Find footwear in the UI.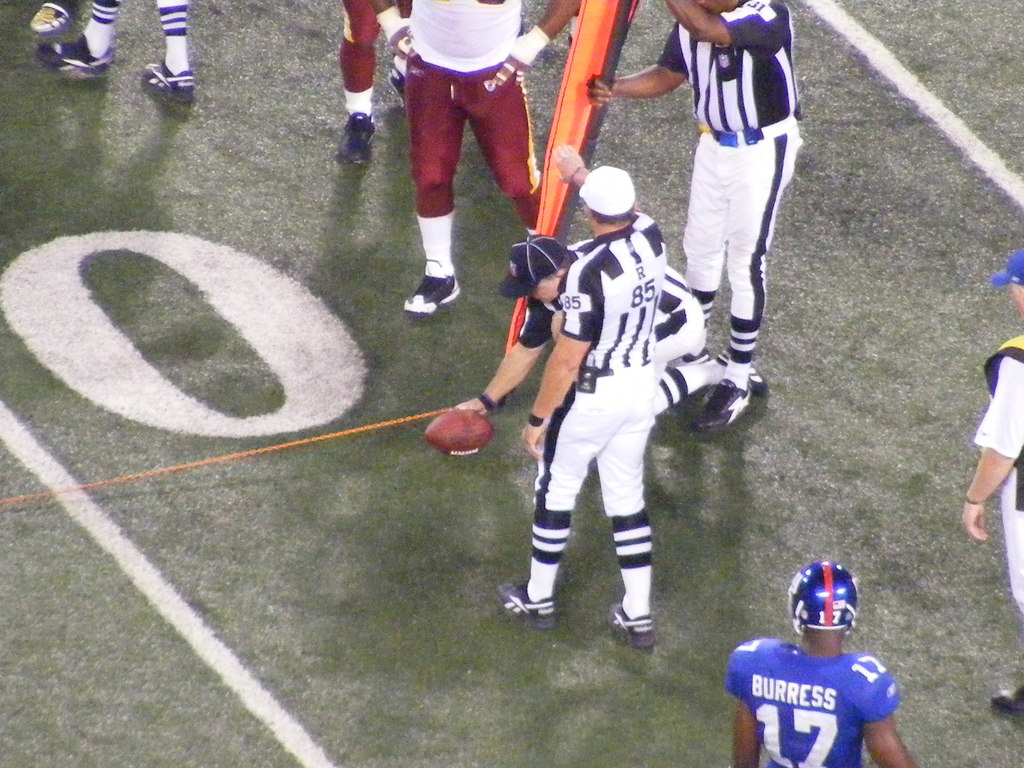
UI element at 694 376 747 428.
